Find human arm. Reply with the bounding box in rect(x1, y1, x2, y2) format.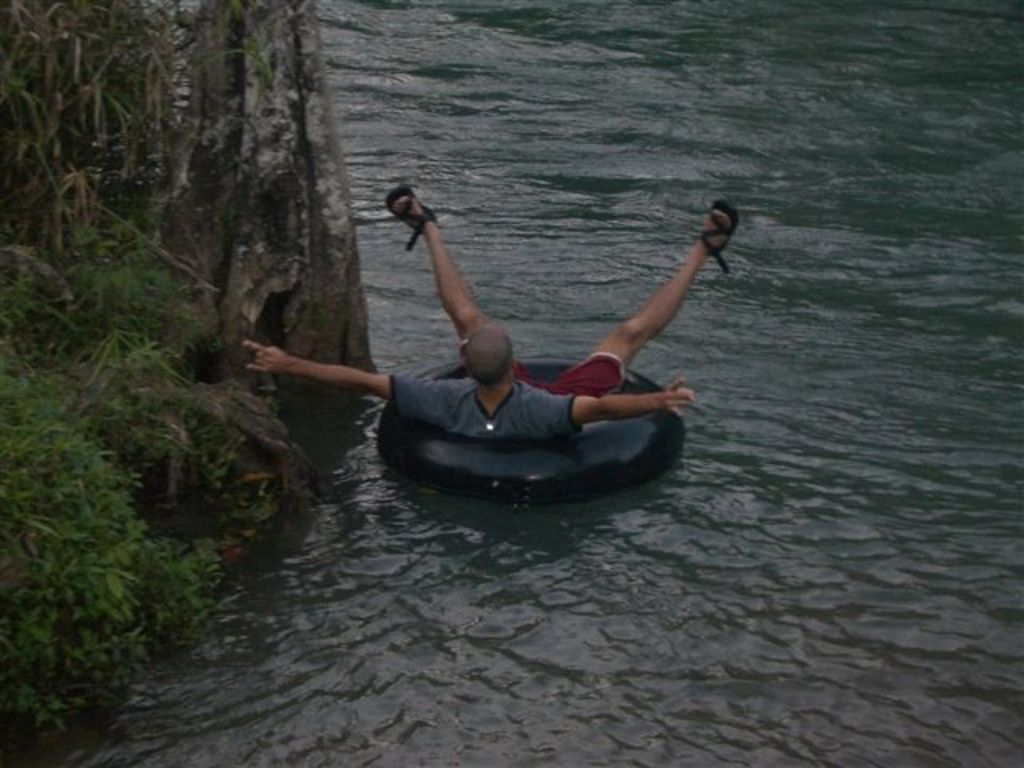
rect(237, 339, 451, 427).
